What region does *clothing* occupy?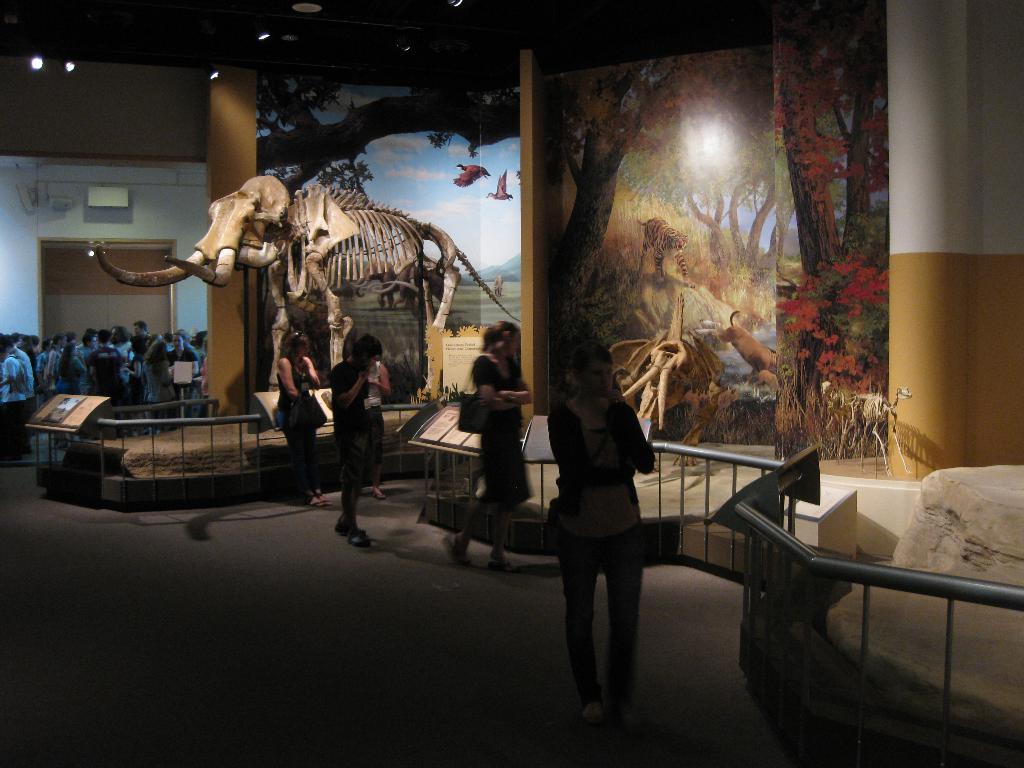
crop(543, 357, 666, 668).
